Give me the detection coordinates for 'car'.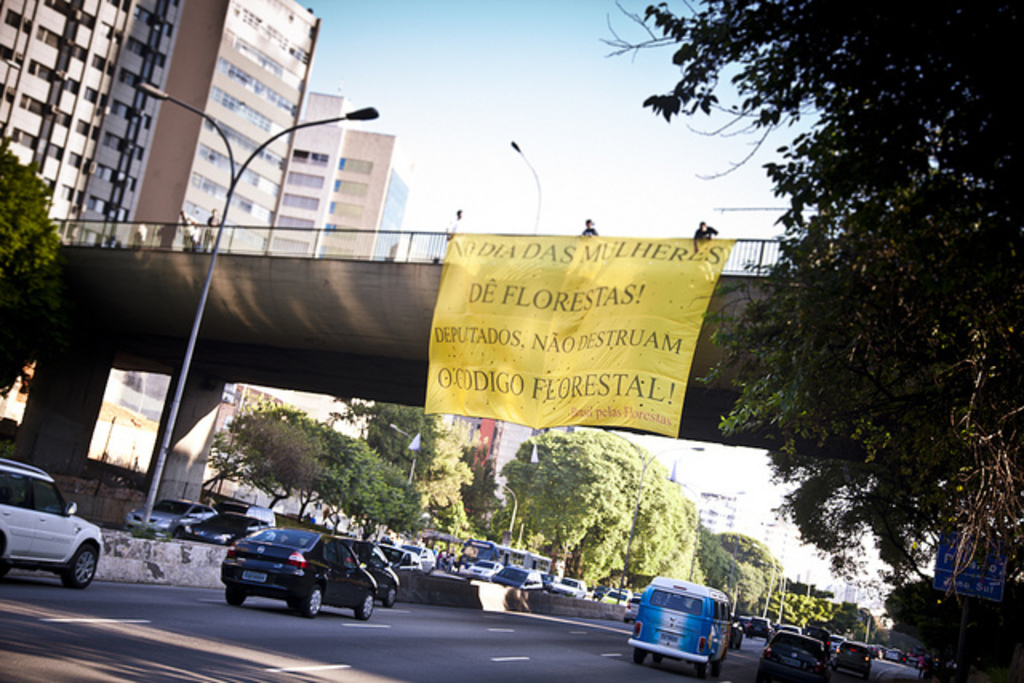
box(0, 457, 104, 589).
